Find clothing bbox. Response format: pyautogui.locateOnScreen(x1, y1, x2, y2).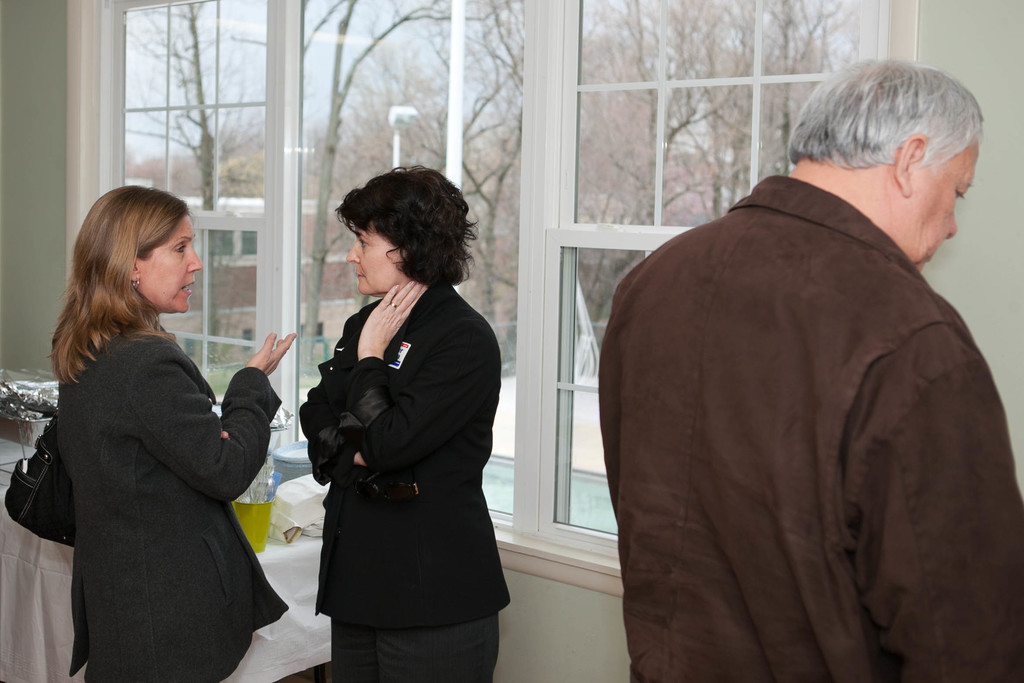
pyautogui.locateOnScreen(49, 323, 292, 682).
